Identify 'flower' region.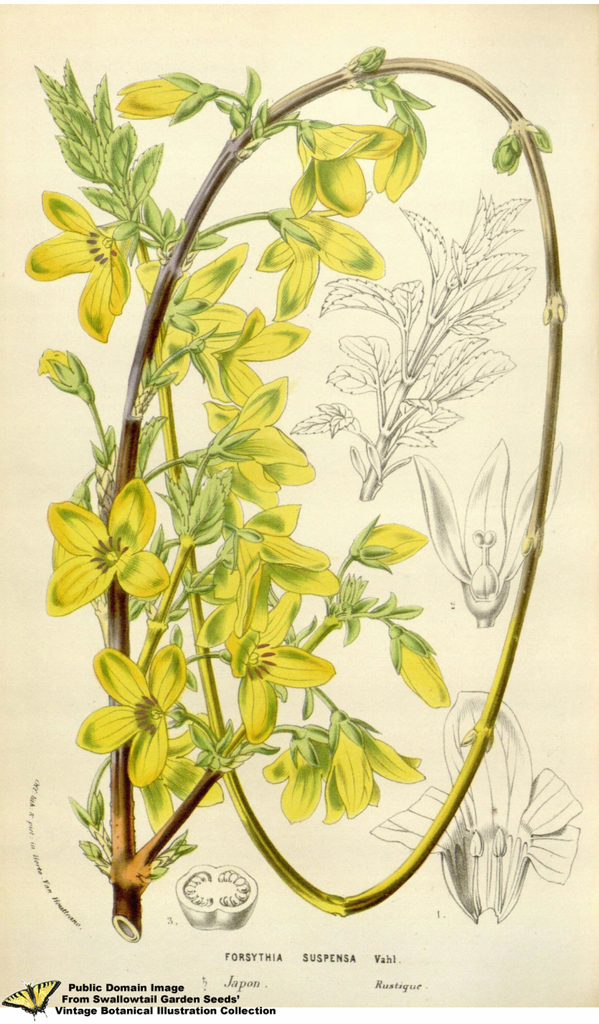
Region: detection(376, 106, 428, 202).
